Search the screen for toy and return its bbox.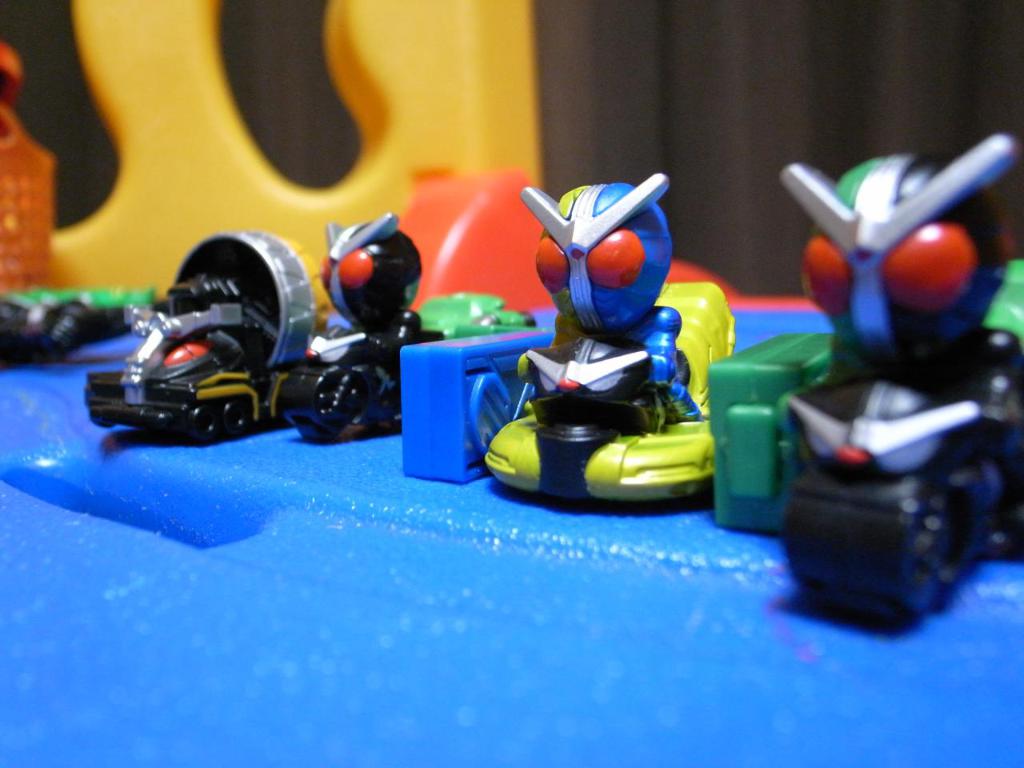
Found: Rect(82, 238, 321, 434).
